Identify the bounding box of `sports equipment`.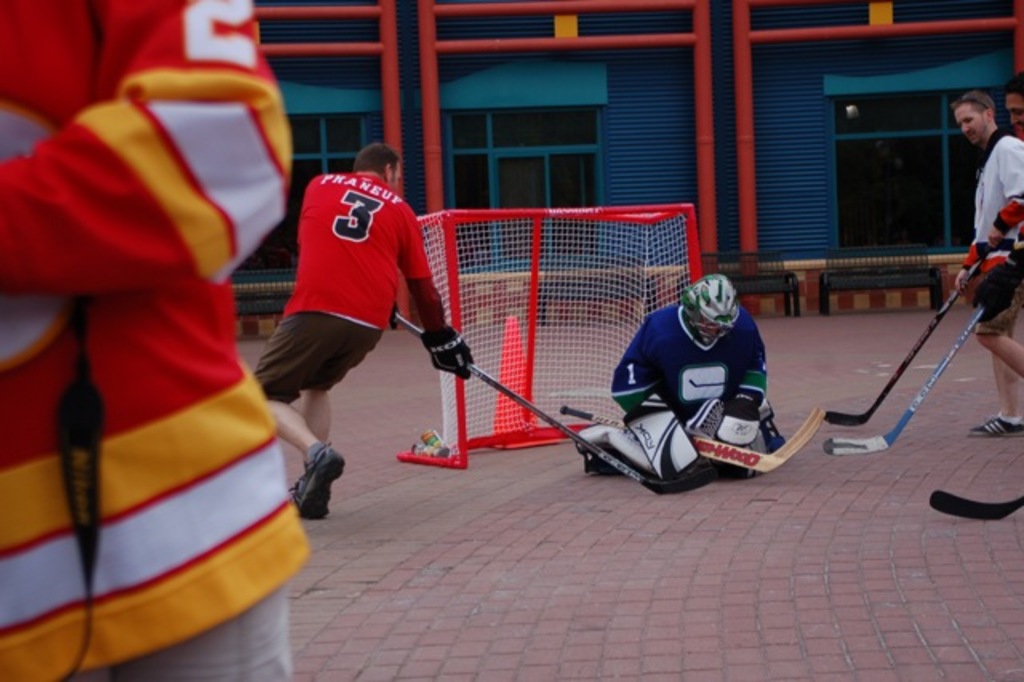
[398, 210, 701, 471].
